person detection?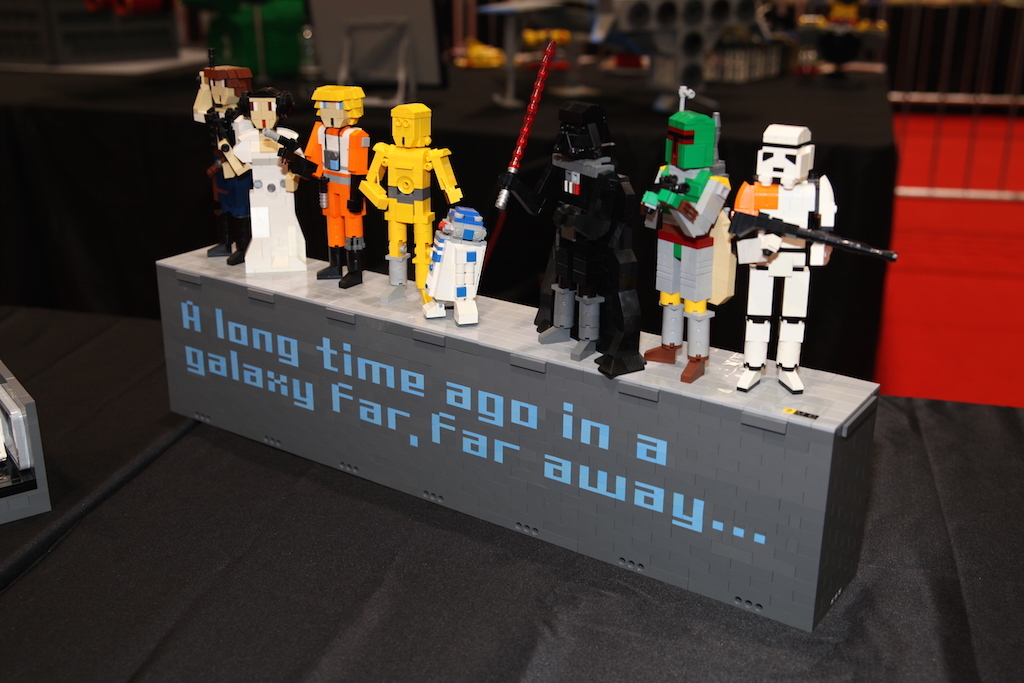
bbox(230, 83, 308, 267)
